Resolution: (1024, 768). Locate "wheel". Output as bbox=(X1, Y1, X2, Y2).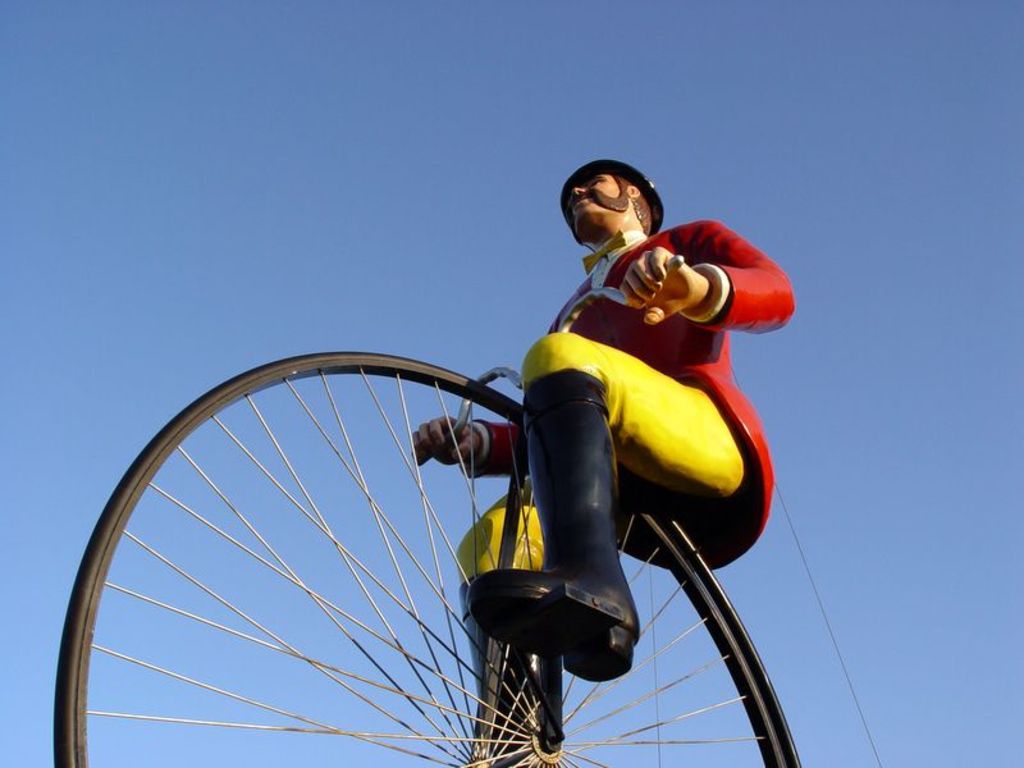
bbox=(51, 348, 808, 767).
